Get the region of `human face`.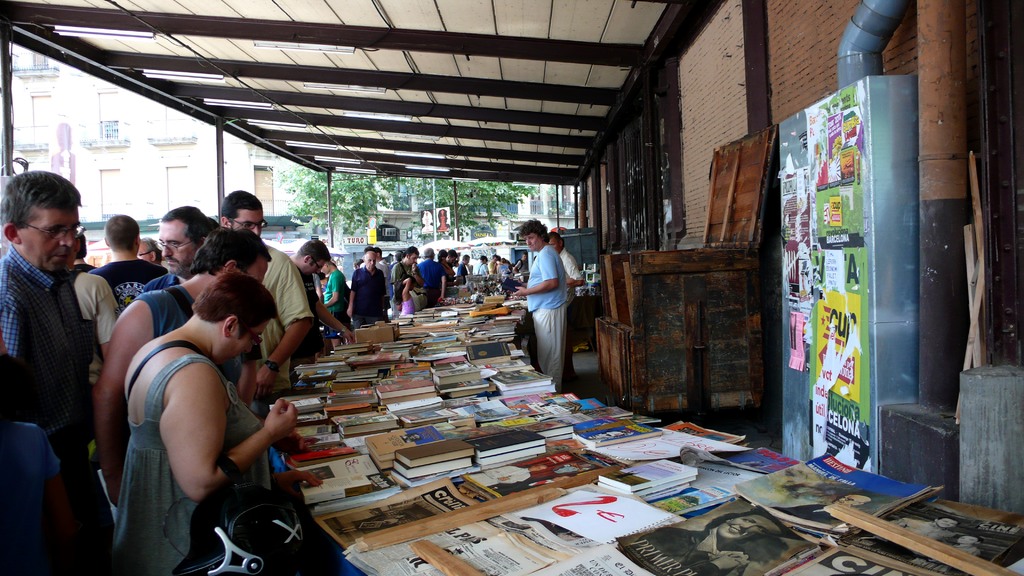
<region>163, 219, 194, 275</region>.
